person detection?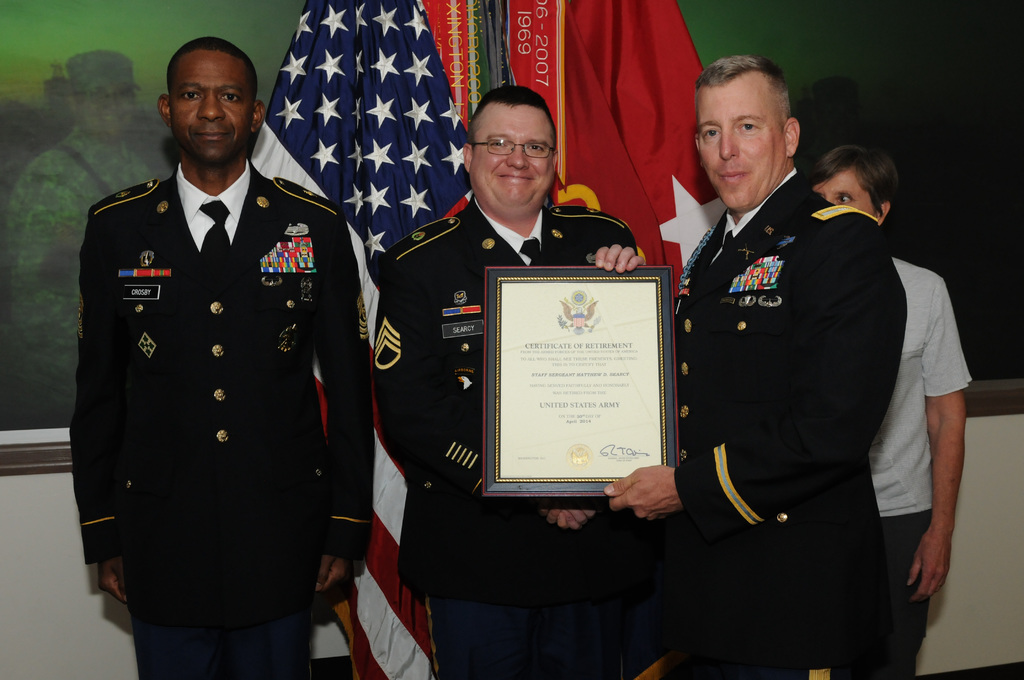
[66,36,340,673]
